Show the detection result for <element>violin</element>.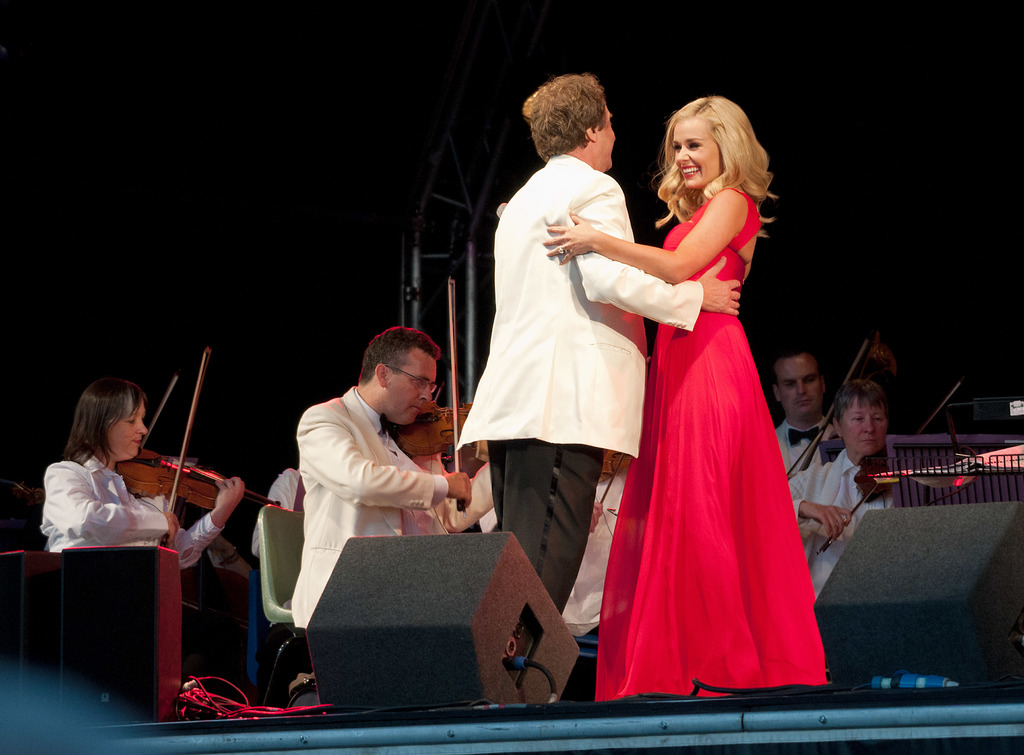
box(817, 384, 958, 556).
